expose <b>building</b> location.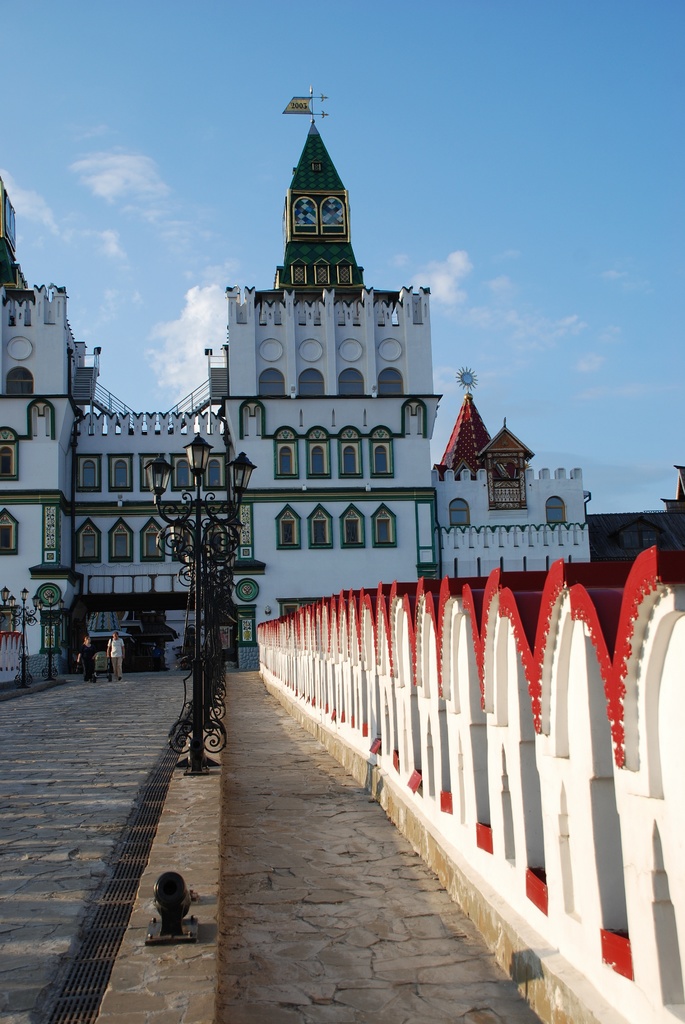
Exposed at [0, 122, 593, 700].
